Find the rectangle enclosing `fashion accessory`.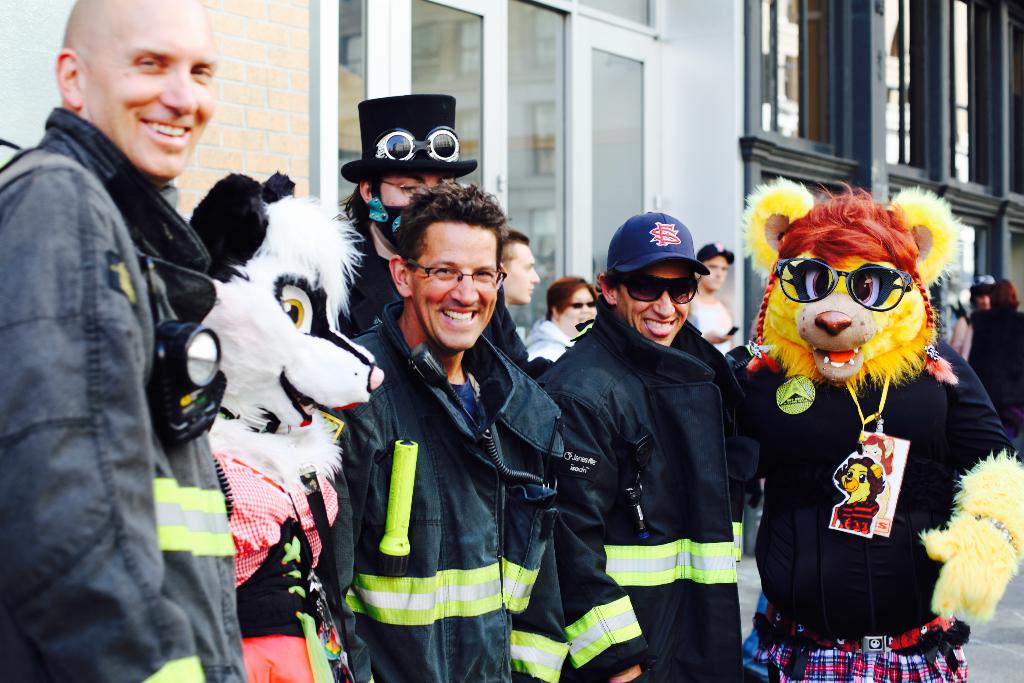
x1=343, y1=93, x2=478, y2=185.
